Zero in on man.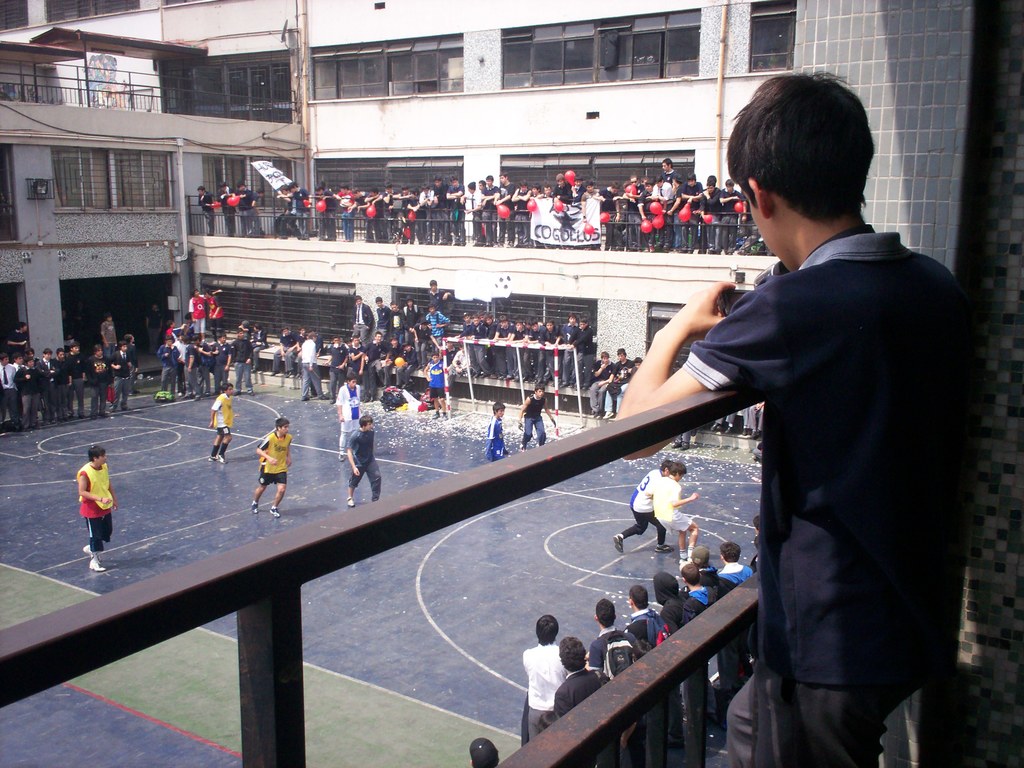
Zeroed in: region(15, 356, 39, 431).
